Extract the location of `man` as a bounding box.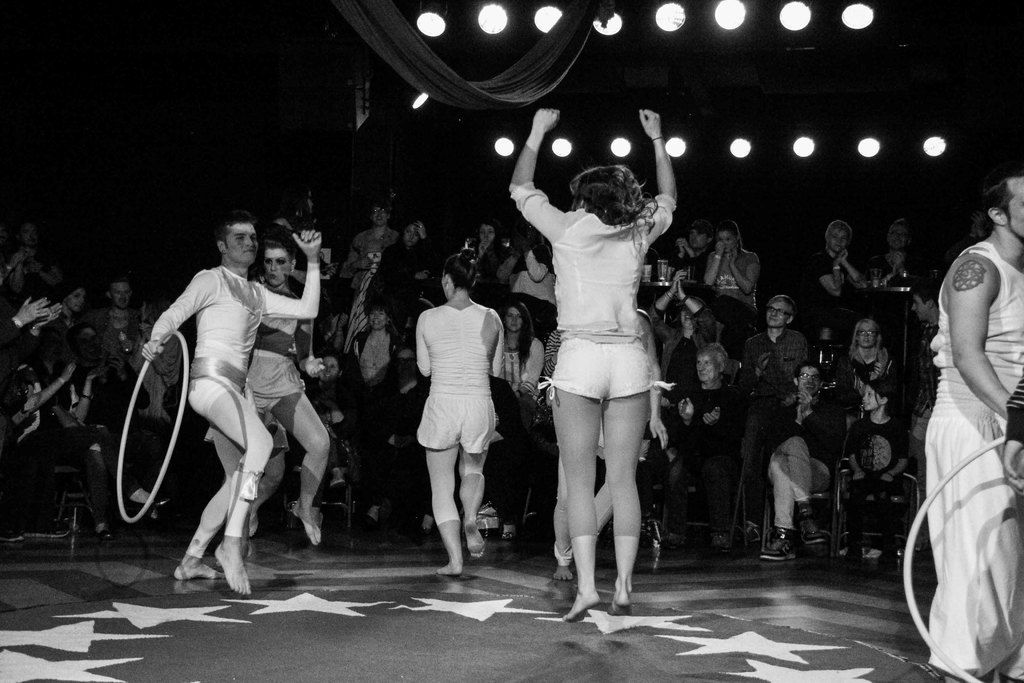
BBox(668, 214, 717, 293).
